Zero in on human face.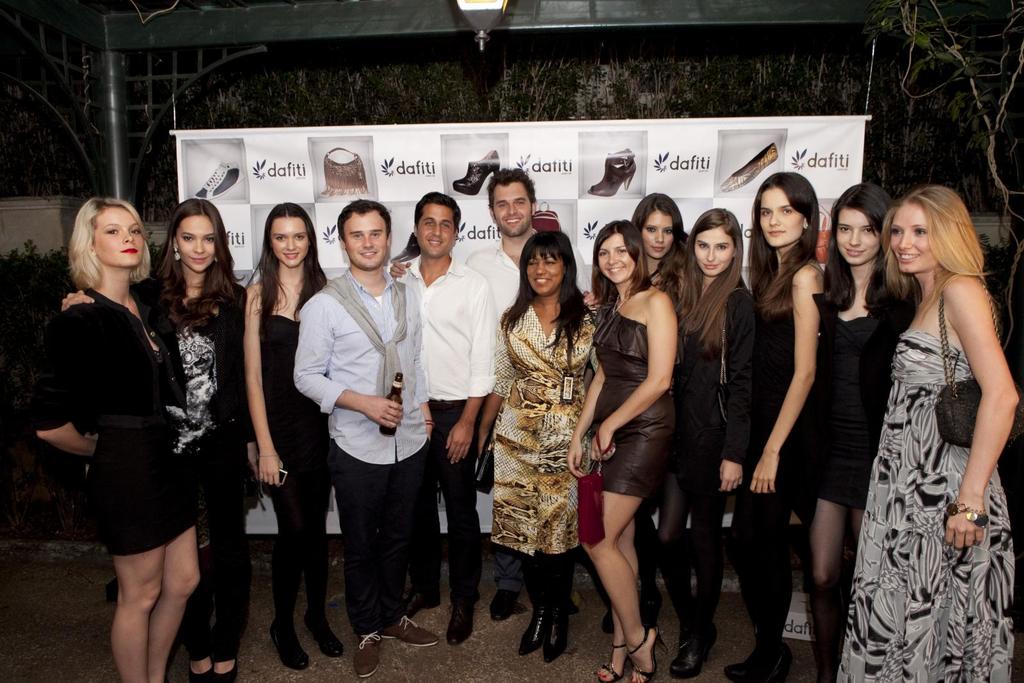
Zeroed in: box(408, 196, 452, 263).
